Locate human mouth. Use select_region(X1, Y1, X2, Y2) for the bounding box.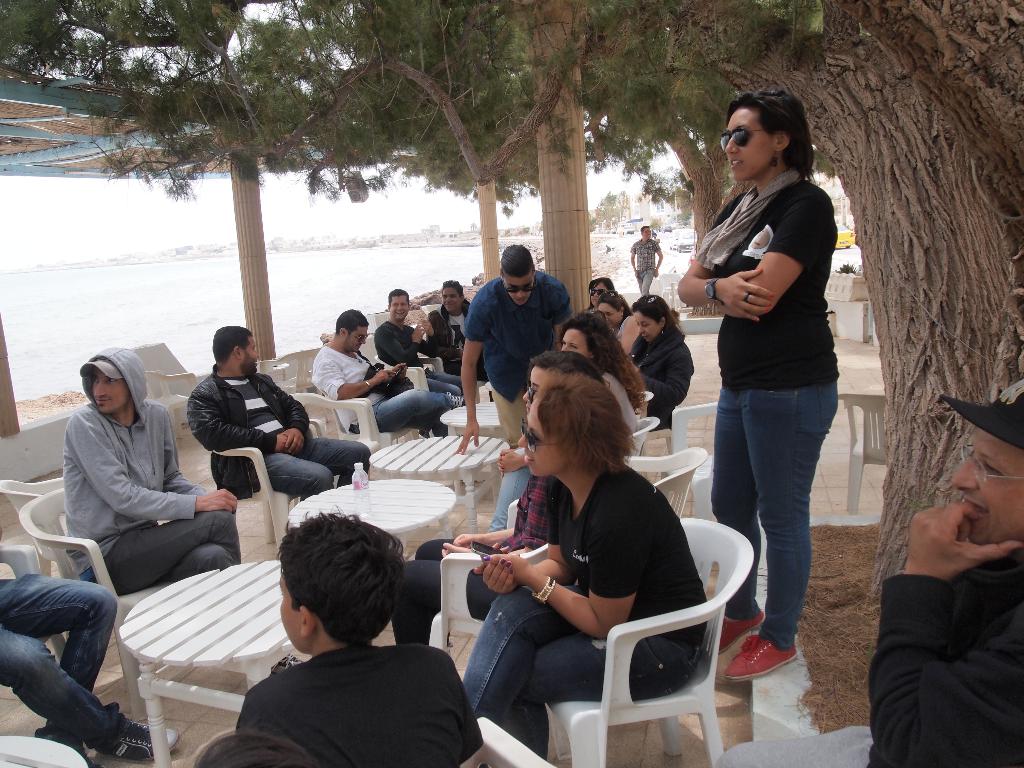
select_region(397, 315, 403, 316).
